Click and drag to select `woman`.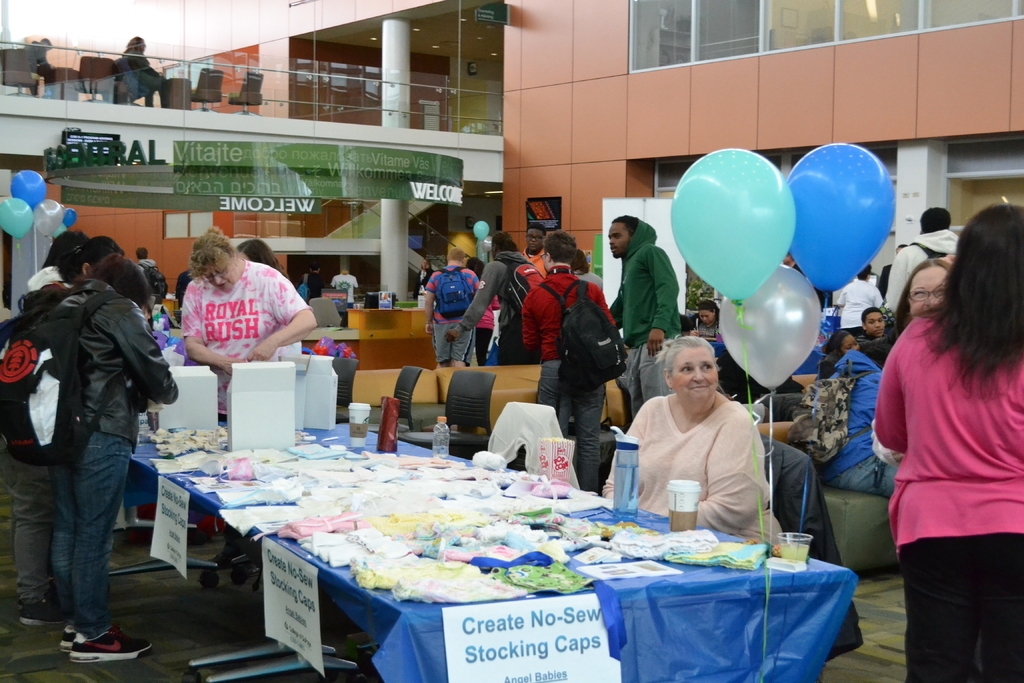
Selection: <bbox>689, 299, 721, 337</bbox>.
